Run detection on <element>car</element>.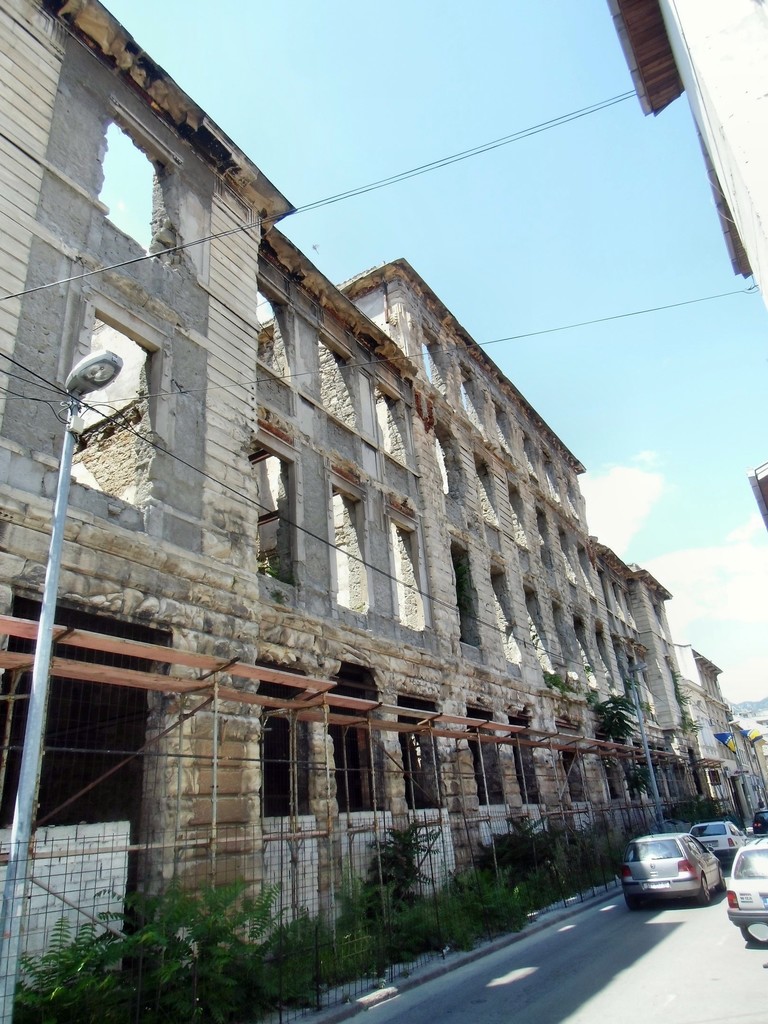
Result: l=753, t=812, r=767, b=829.
